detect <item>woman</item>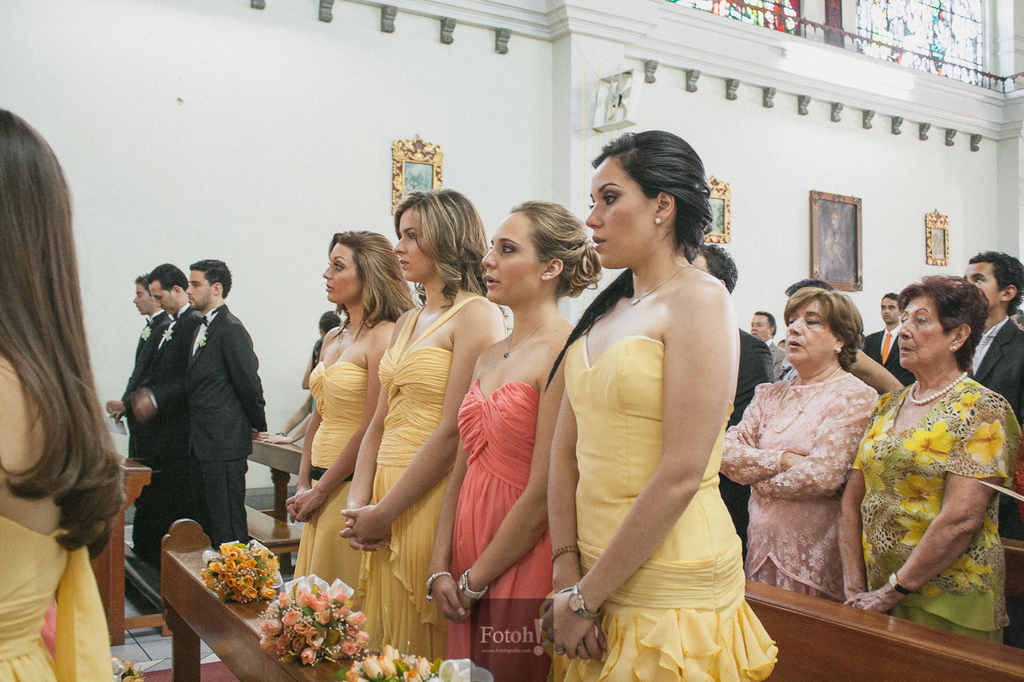
0,110,114,681
